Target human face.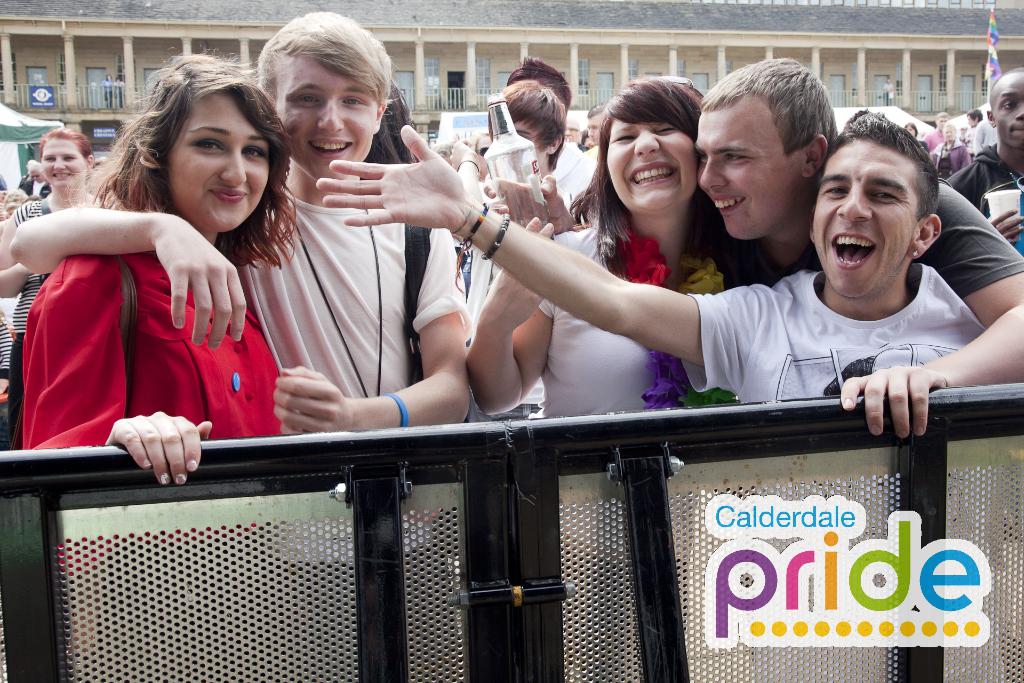
Target region: 276 64 365 175.
